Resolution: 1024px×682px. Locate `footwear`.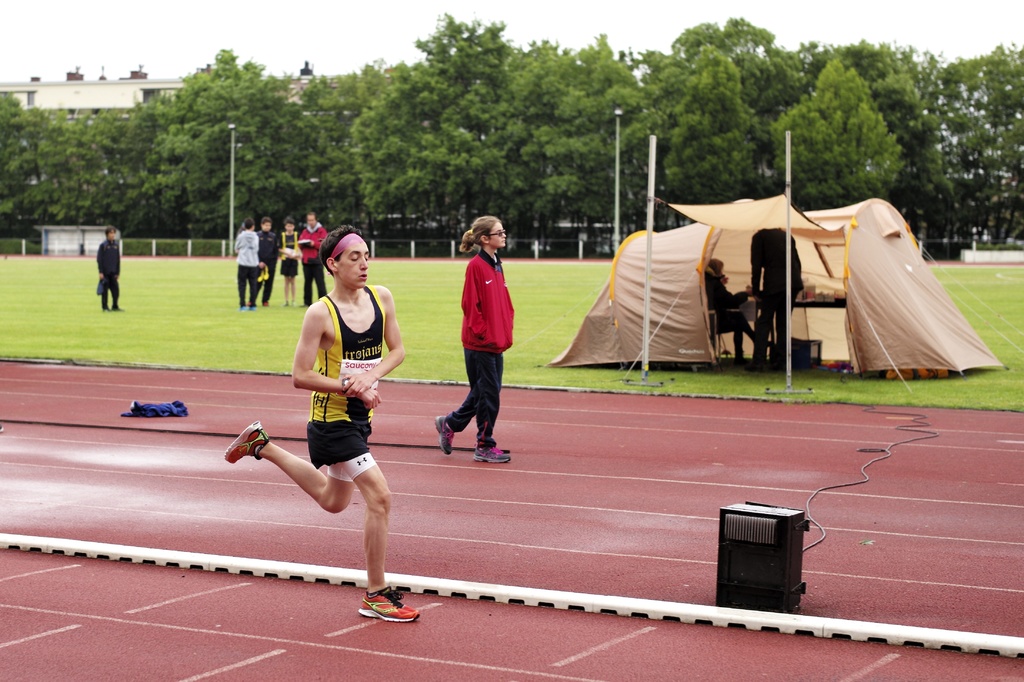
771,362,780,367.
